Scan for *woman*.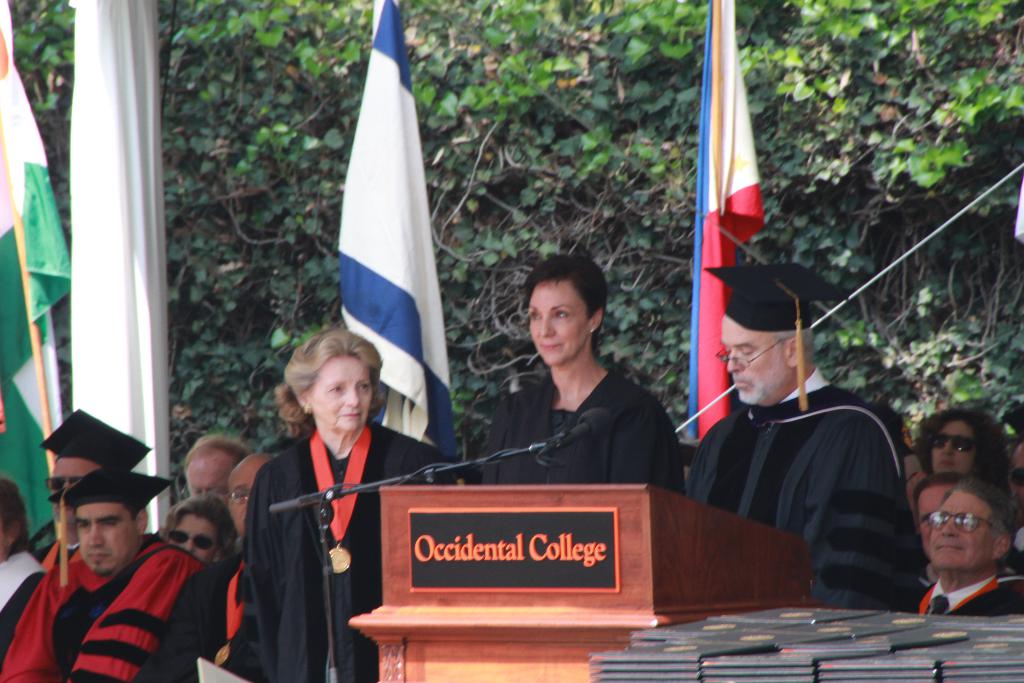
Scan result: 212, 317, 390, 675.
